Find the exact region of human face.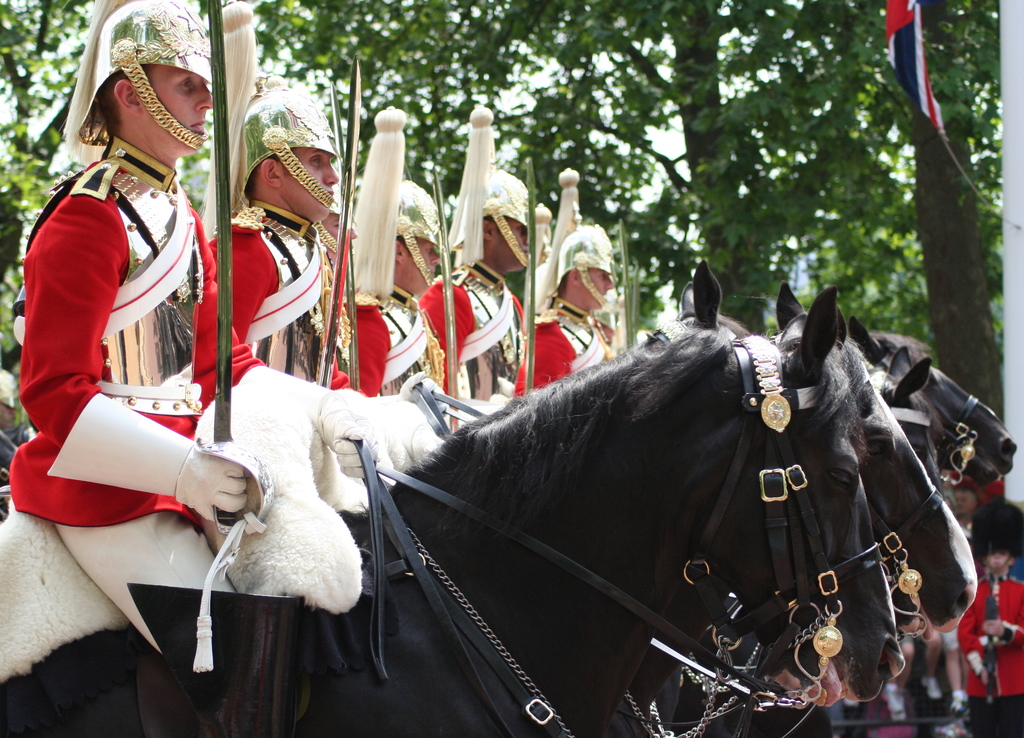
Exact region: 583, 266, 613, 307.
